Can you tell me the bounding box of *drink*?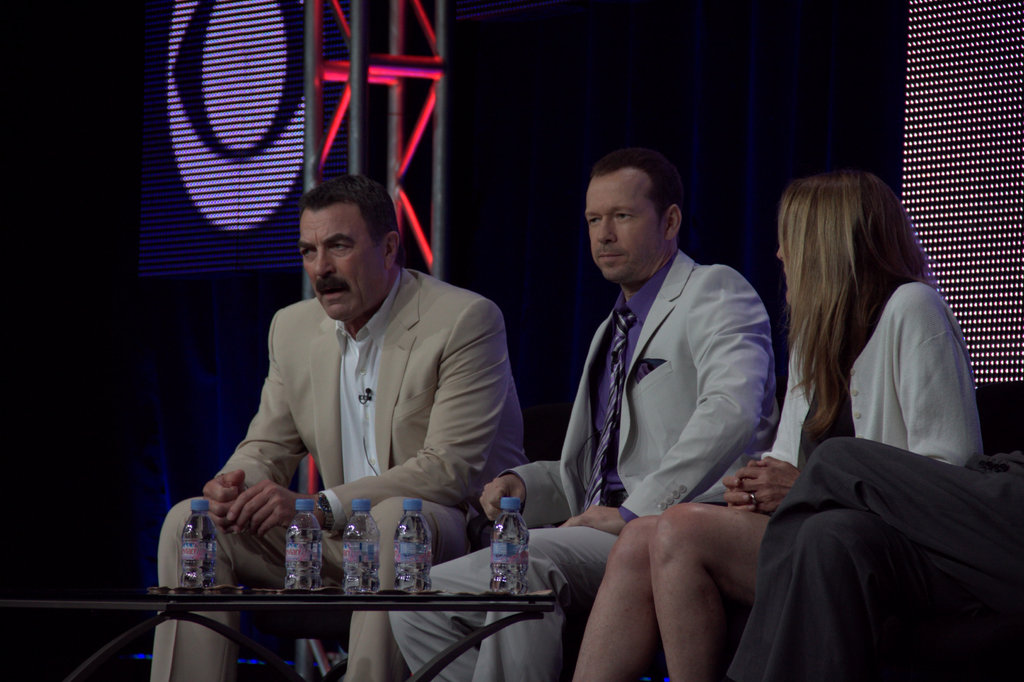
left=180, top=499, right=220, bottom=588.
